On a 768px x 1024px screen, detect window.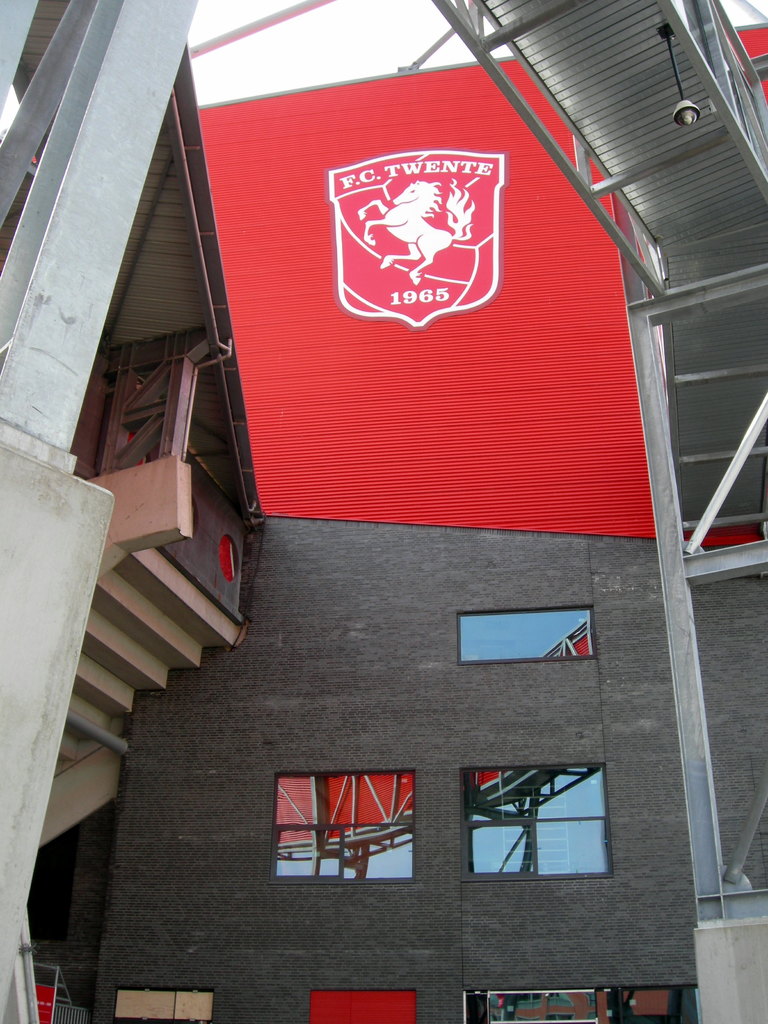
{"x1": 275, "y1": 777, "x2": 420, "y2": 882}.
